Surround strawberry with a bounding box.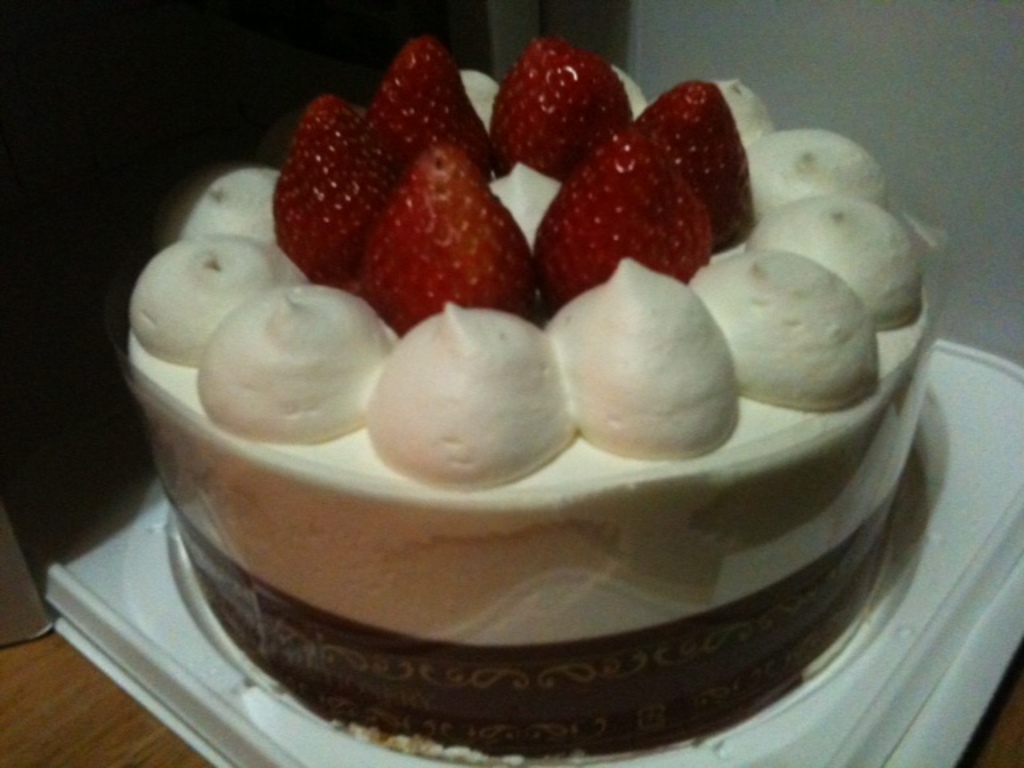
(x1=533, y1=107, x2=707, y2=306).
